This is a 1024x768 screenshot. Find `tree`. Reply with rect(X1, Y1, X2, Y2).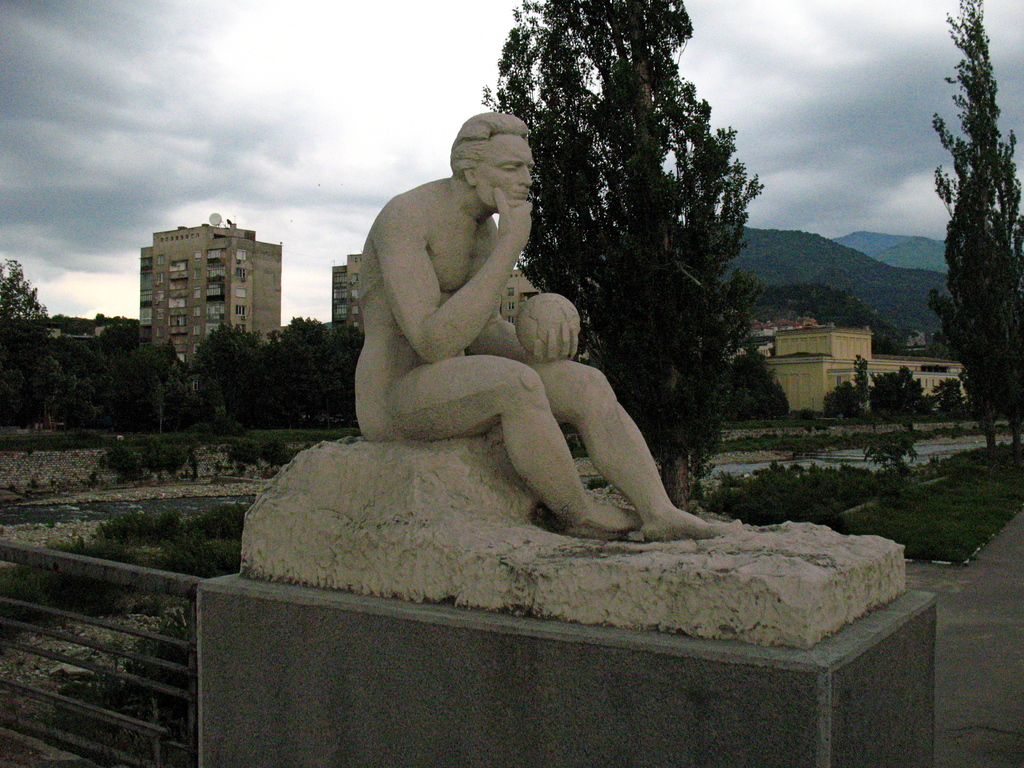
rect(46, 315, 138, 335).
